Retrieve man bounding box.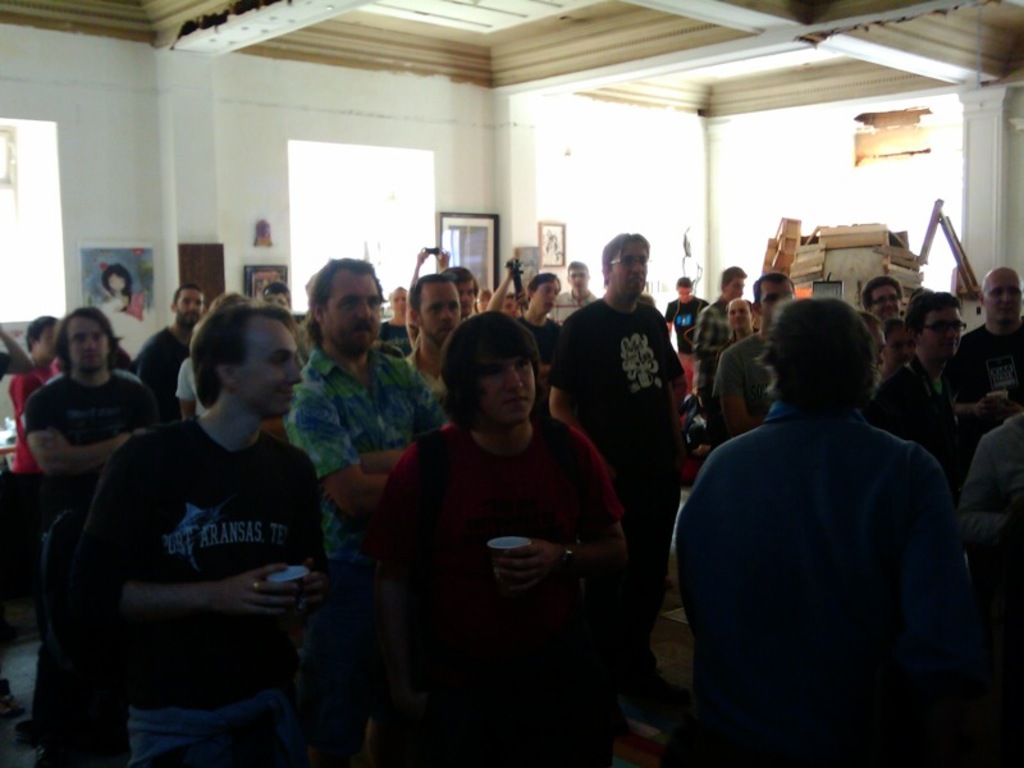
Bounding box: pyautogui.locateOnScreen(861, 275, 905, 334).
